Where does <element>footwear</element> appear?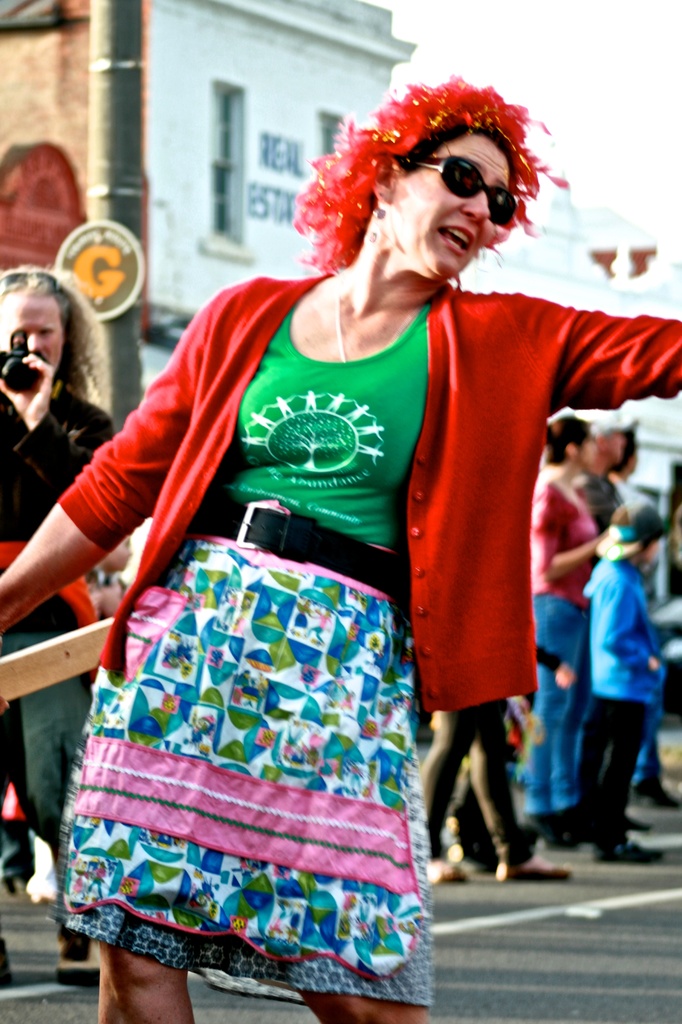
Appears at box=[436, 863, 462, 877].
